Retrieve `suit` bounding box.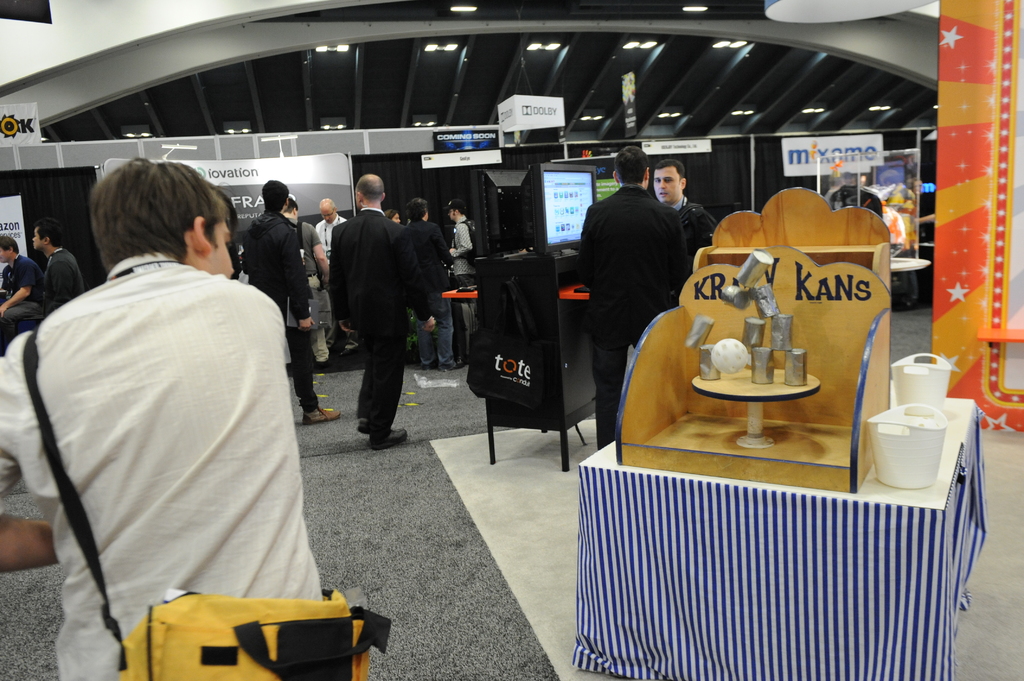
Bounding box: 323 176 431 451.
